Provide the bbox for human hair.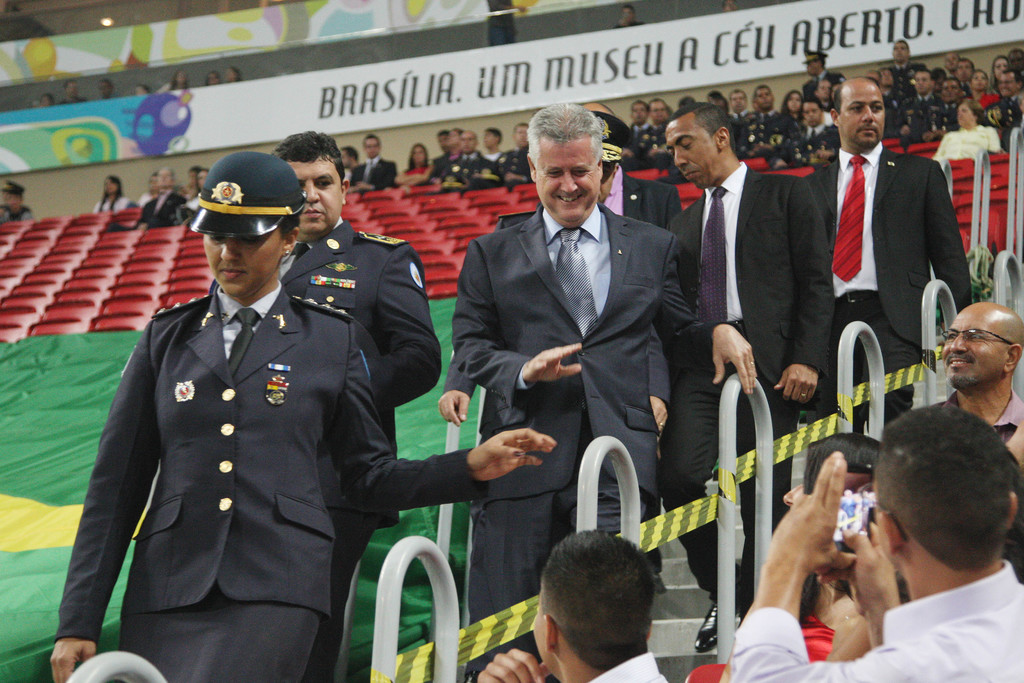
<box>63,78,70,90</box>.
